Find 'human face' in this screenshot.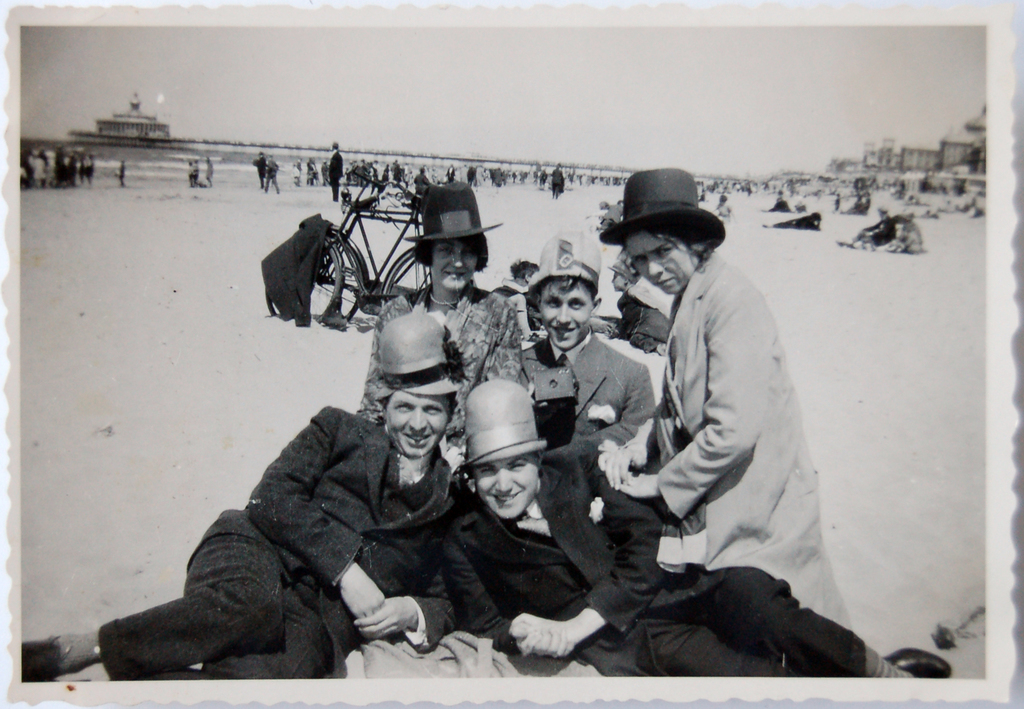
The bounding box for 'human face' is [620, 234, 696, 291].
